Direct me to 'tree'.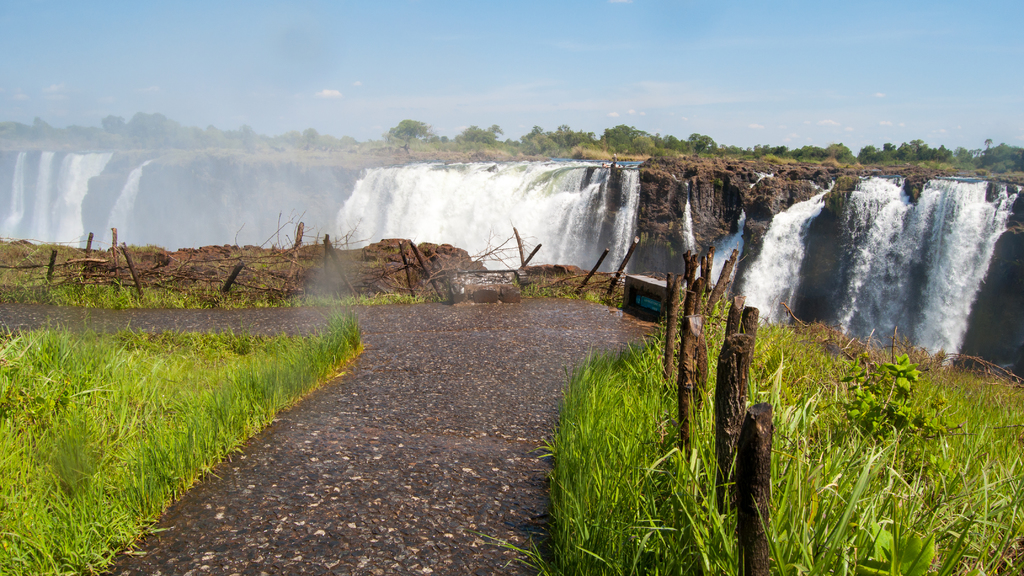
Direction: (124, 106, 184, 142).
